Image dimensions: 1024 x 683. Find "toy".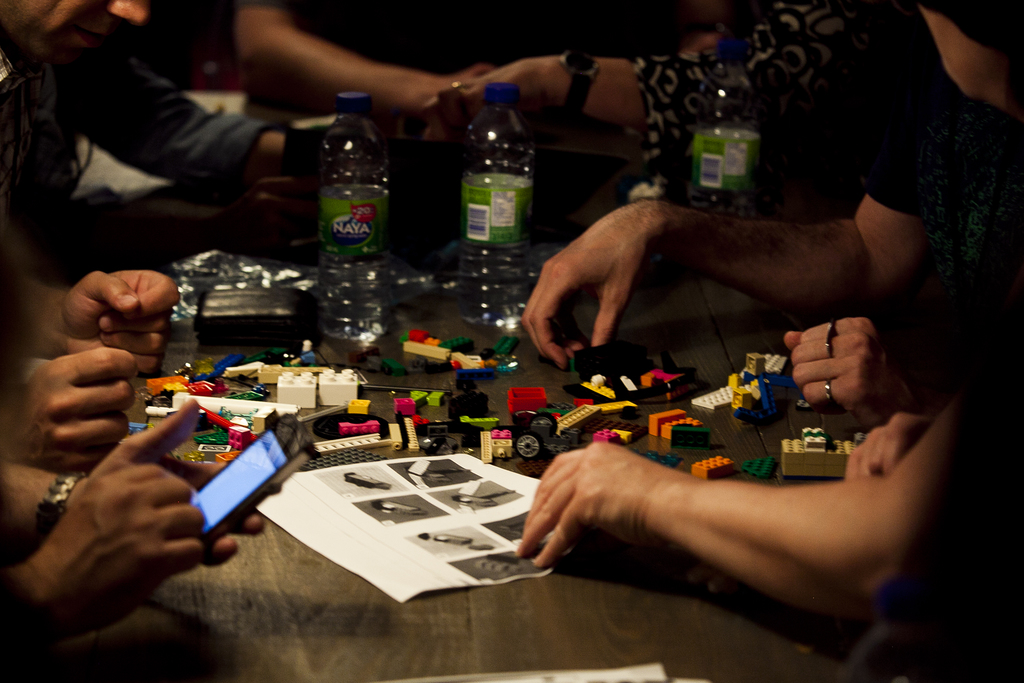
<region>564, 402, 598, 434</region>.
